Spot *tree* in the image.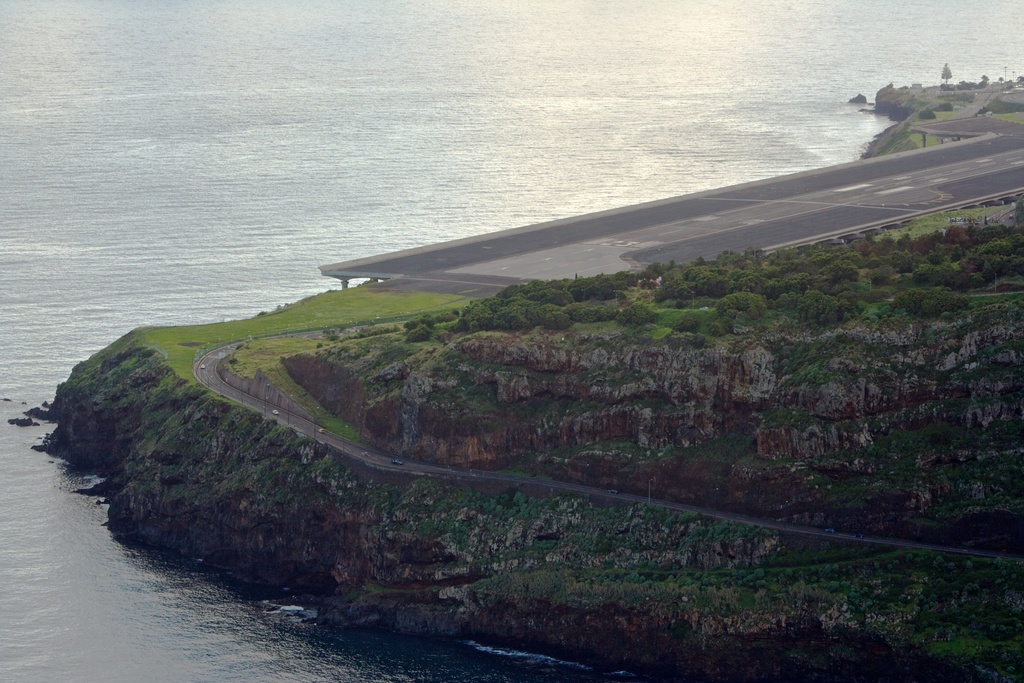
*tree* found at x1=410, y1=323, x2=433, y2=344.
